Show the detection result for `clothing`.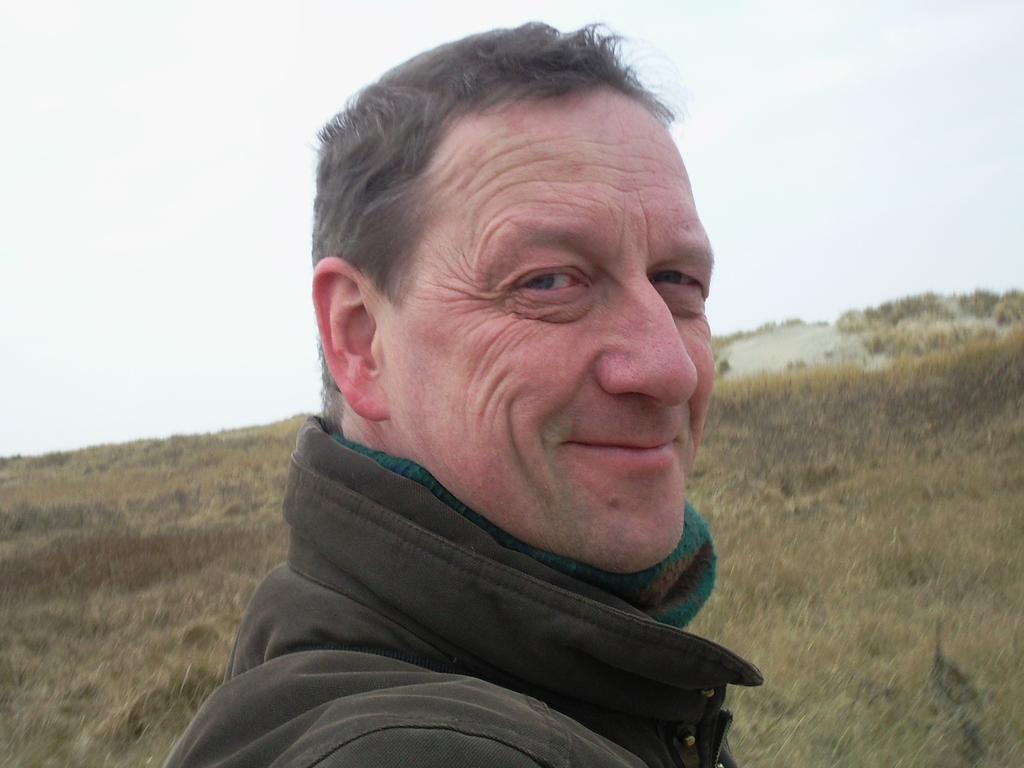
l=168, t=385, r=813, b=760.
